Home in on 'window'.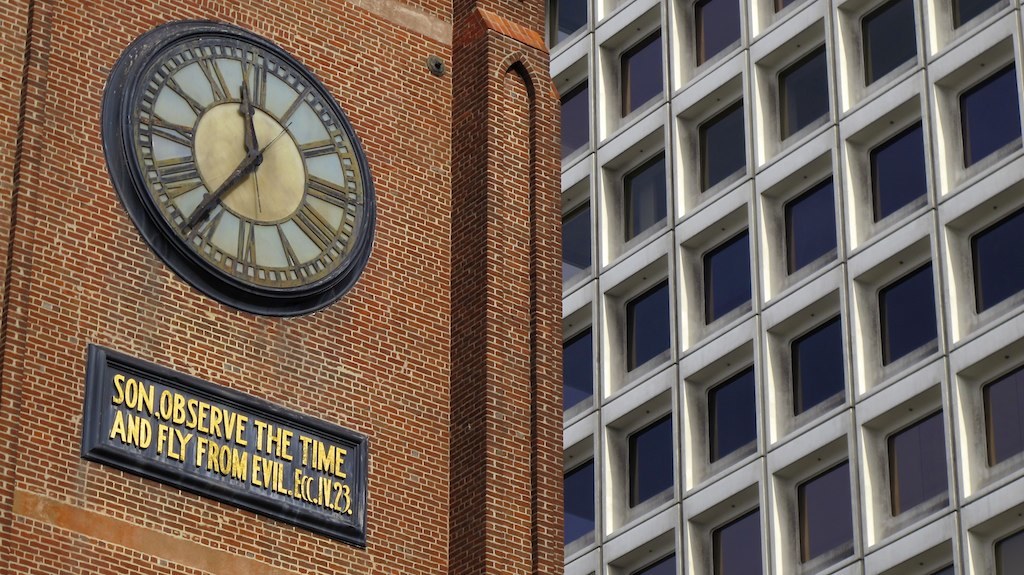
Homed in at [x1=700, y1=216, x2=751, y2=335].
